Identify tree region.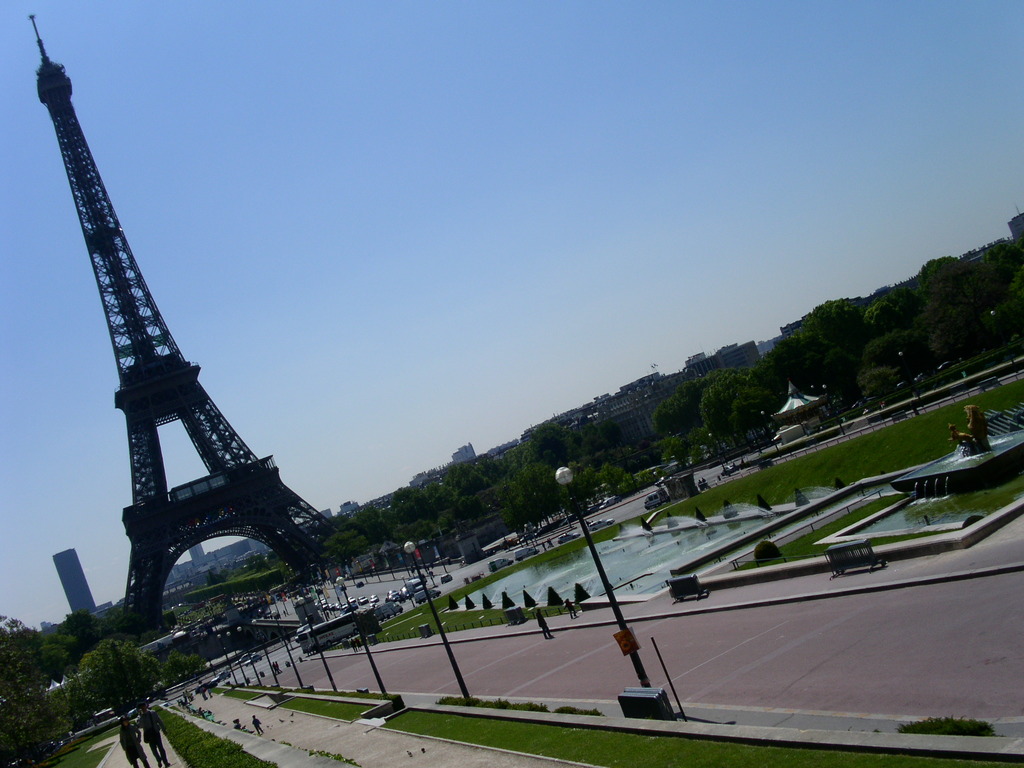
Region: locate(79, 636, 165, 713).
